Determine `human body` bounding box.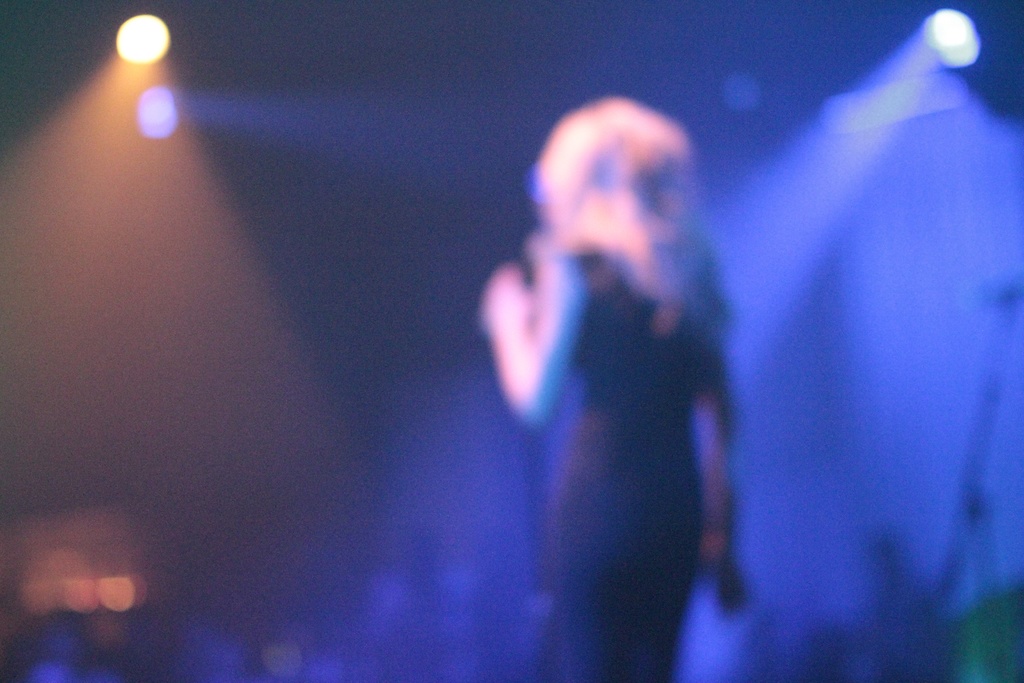
Determined: left=477, top=78, right=765, bottom=659.
